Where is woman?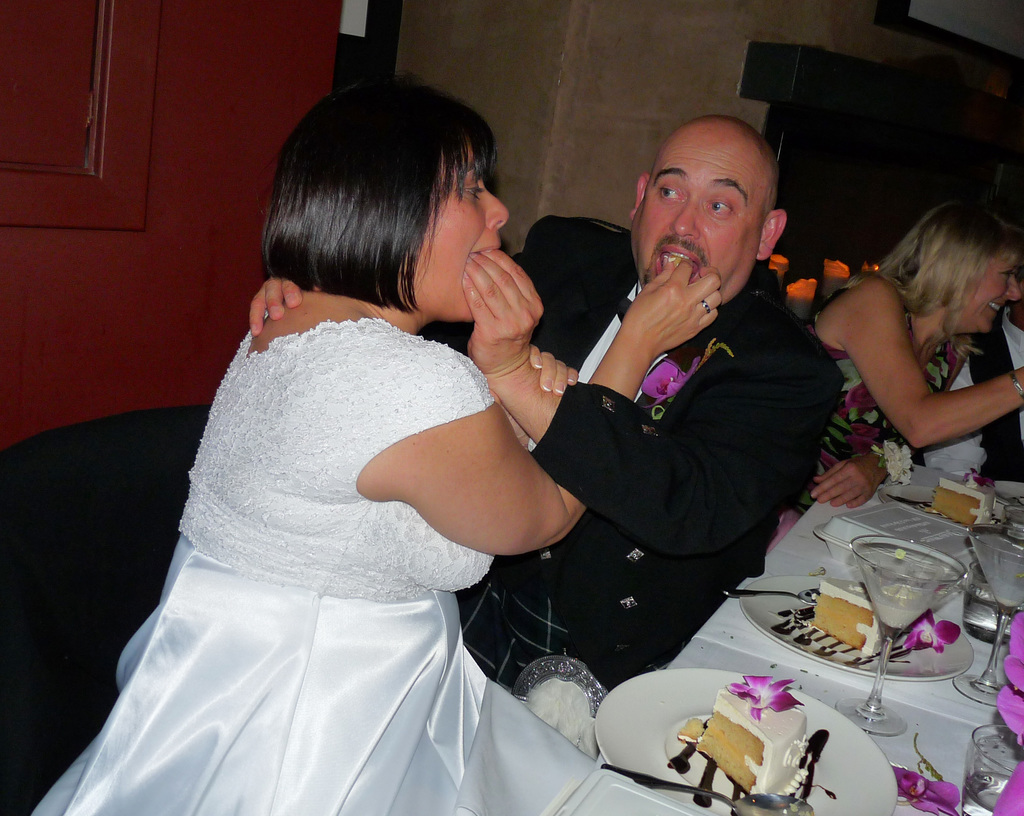
57/102/673/815.
